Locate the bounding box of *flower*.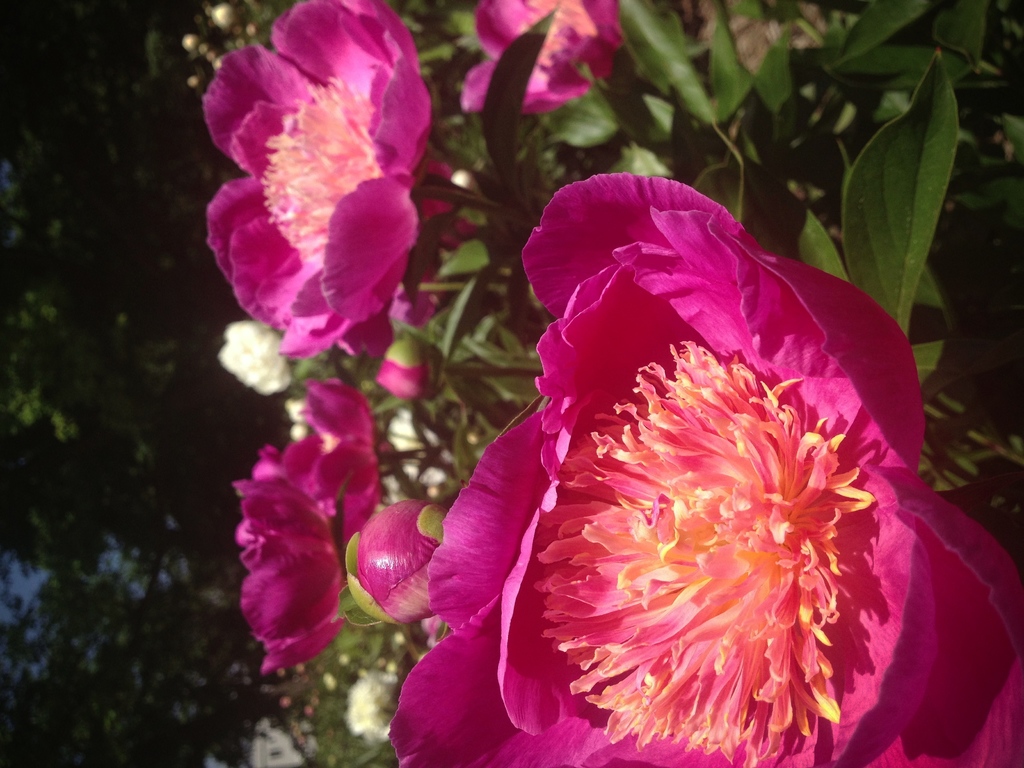
Bounding box: x1=211 y1=319 x2=287 y2=404.
